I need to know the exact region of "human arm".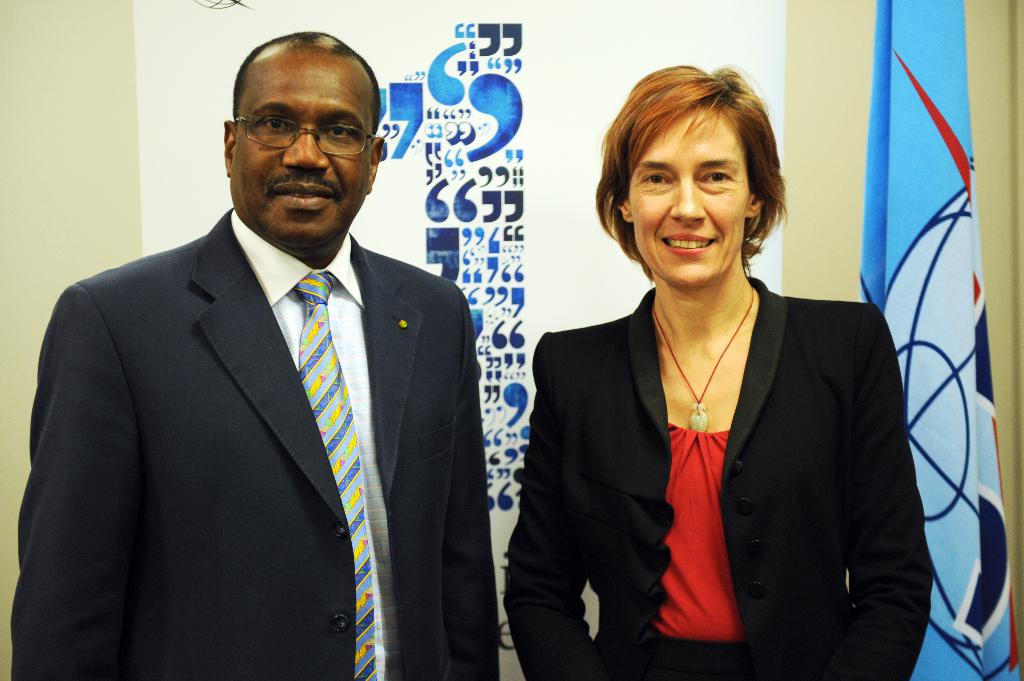
Region: detection(841, 402, 948, 668).
